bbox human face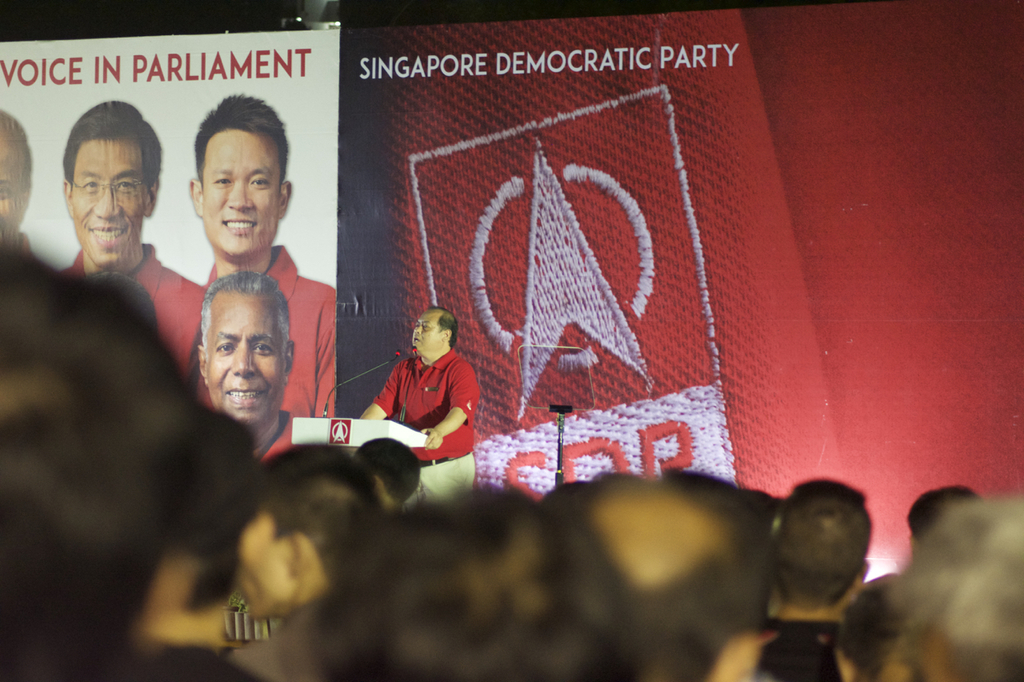
411,311,445,354
